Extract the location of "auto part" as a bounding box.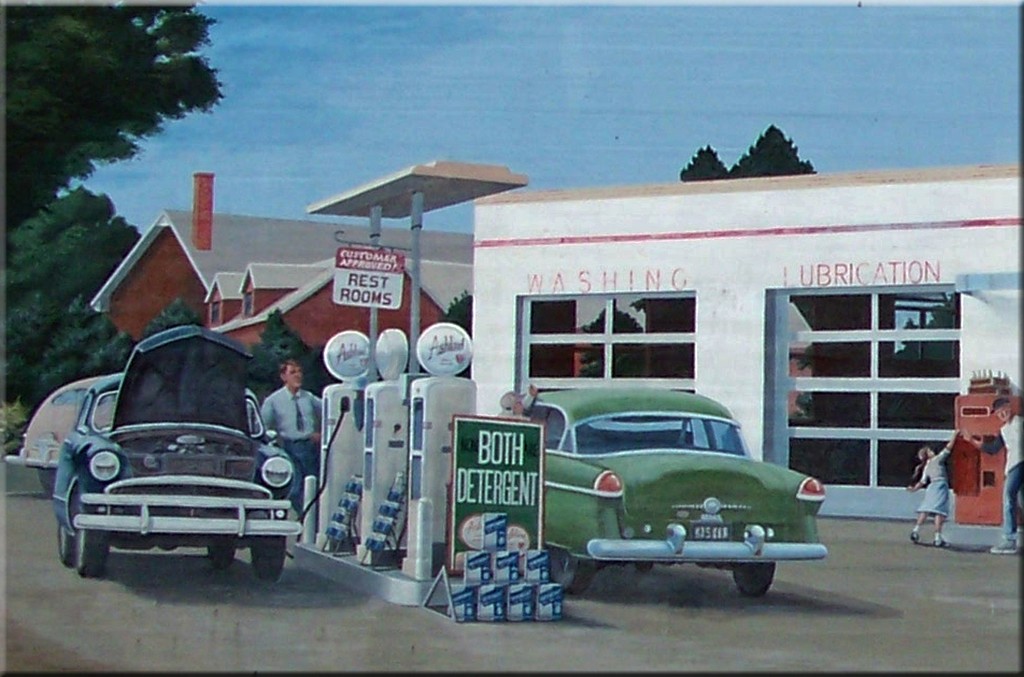
568, 407, 744, 454.
